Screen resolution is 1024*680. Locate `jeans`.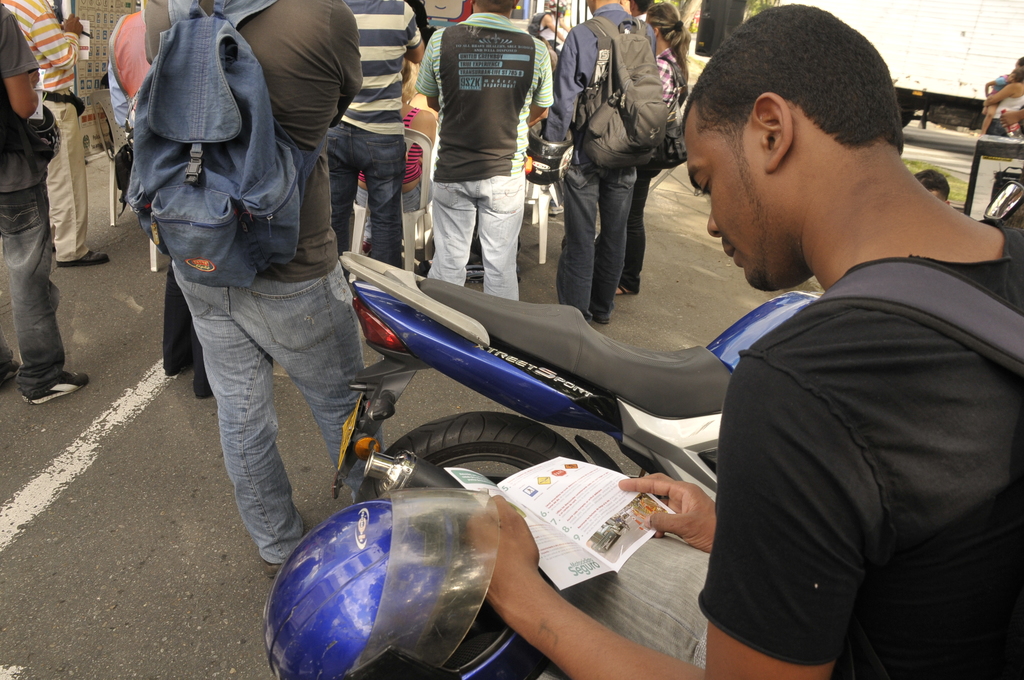
[555,158,624,319].
